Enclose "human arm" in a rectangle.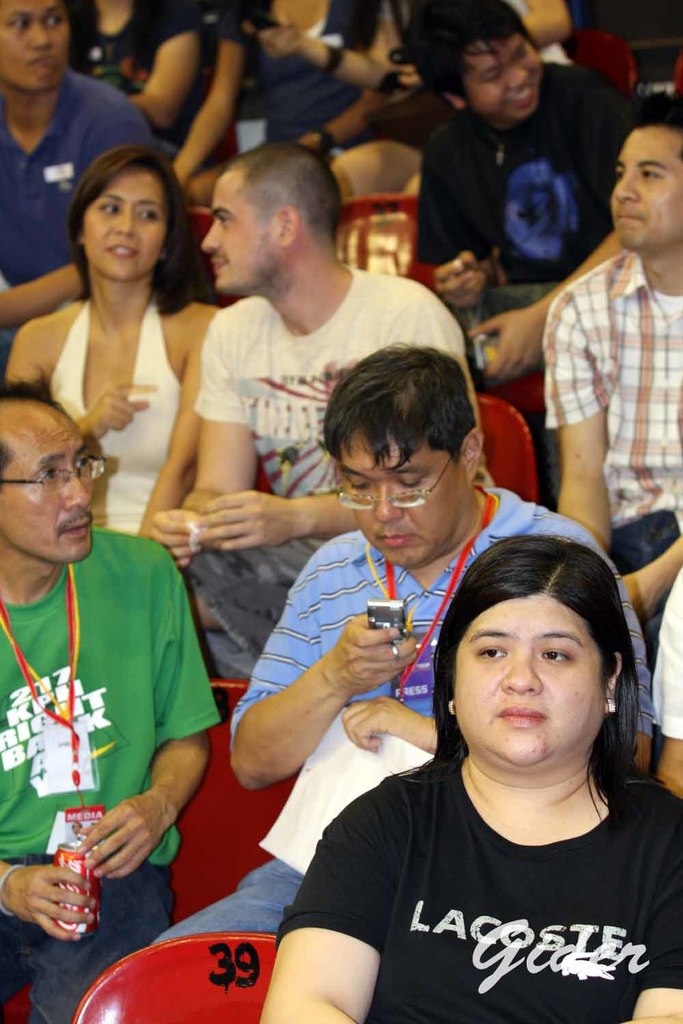
(left=462, top=226, right=624, bottom=385).
